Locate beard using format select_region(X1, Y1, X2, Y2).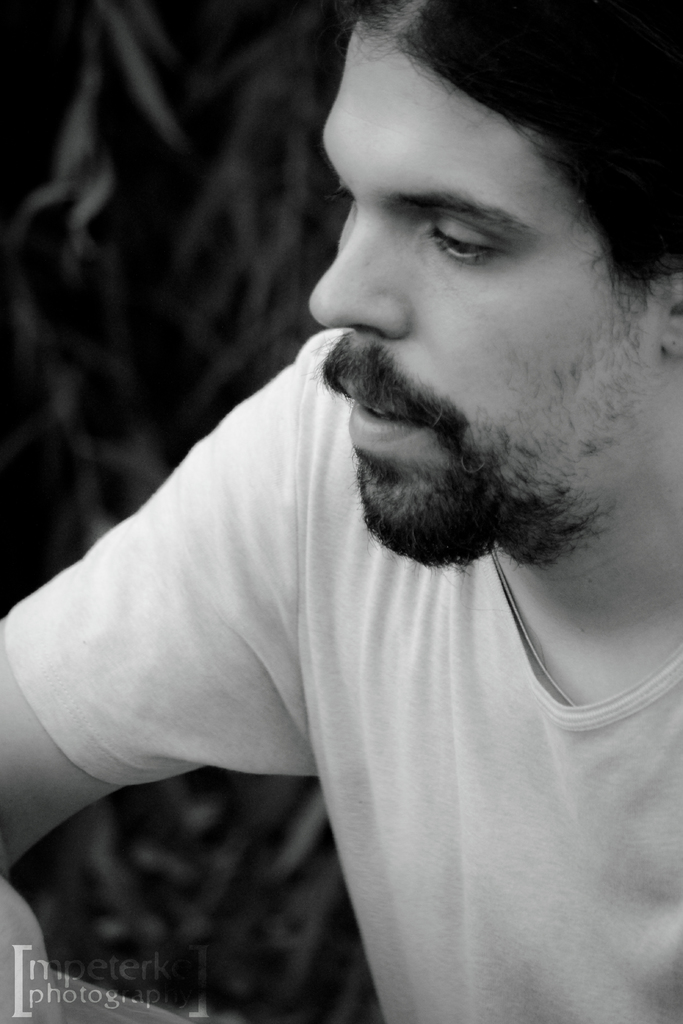
select_region(309, 227, 625, 582).
